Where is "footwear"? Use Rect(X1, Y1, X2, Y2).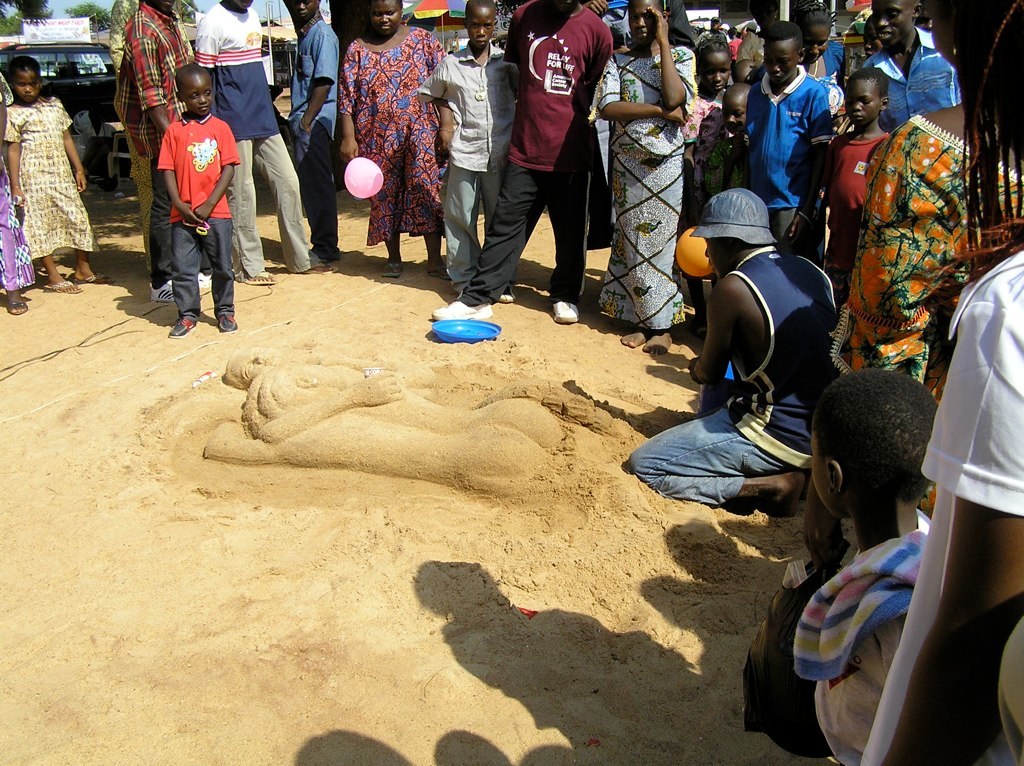
Rect(434, 294, 494, 319).
